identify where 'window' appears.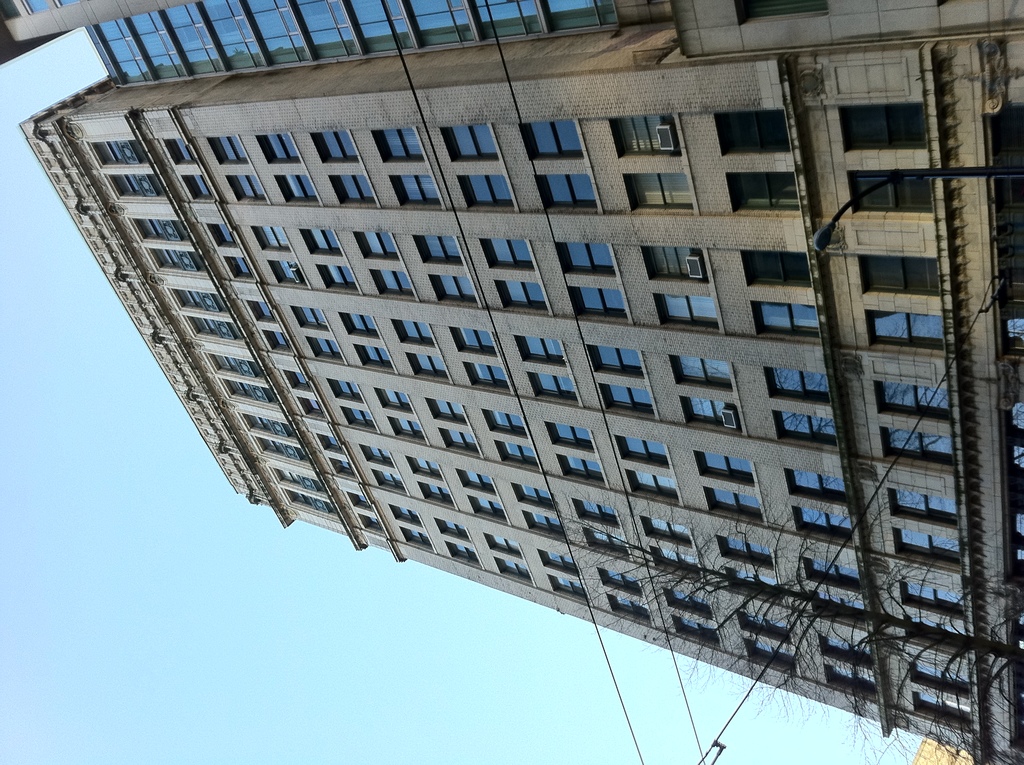
Appears at Rect(639, 514, 692, 545).
